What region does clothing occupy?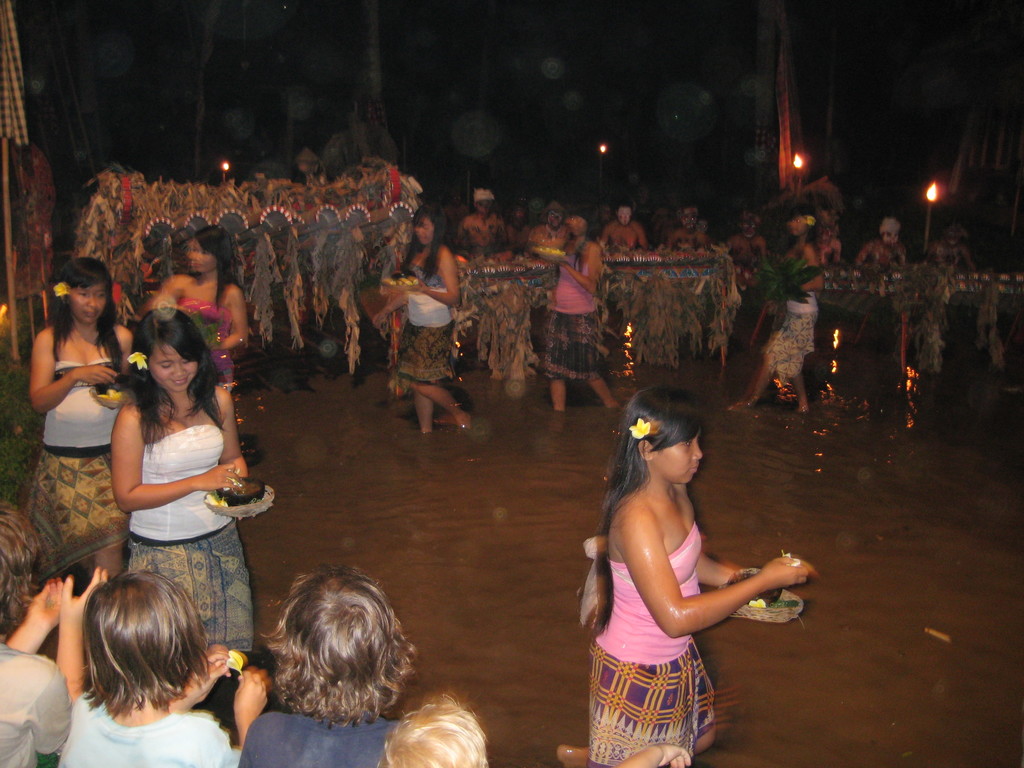
locate(395, 262, 457, 388).
